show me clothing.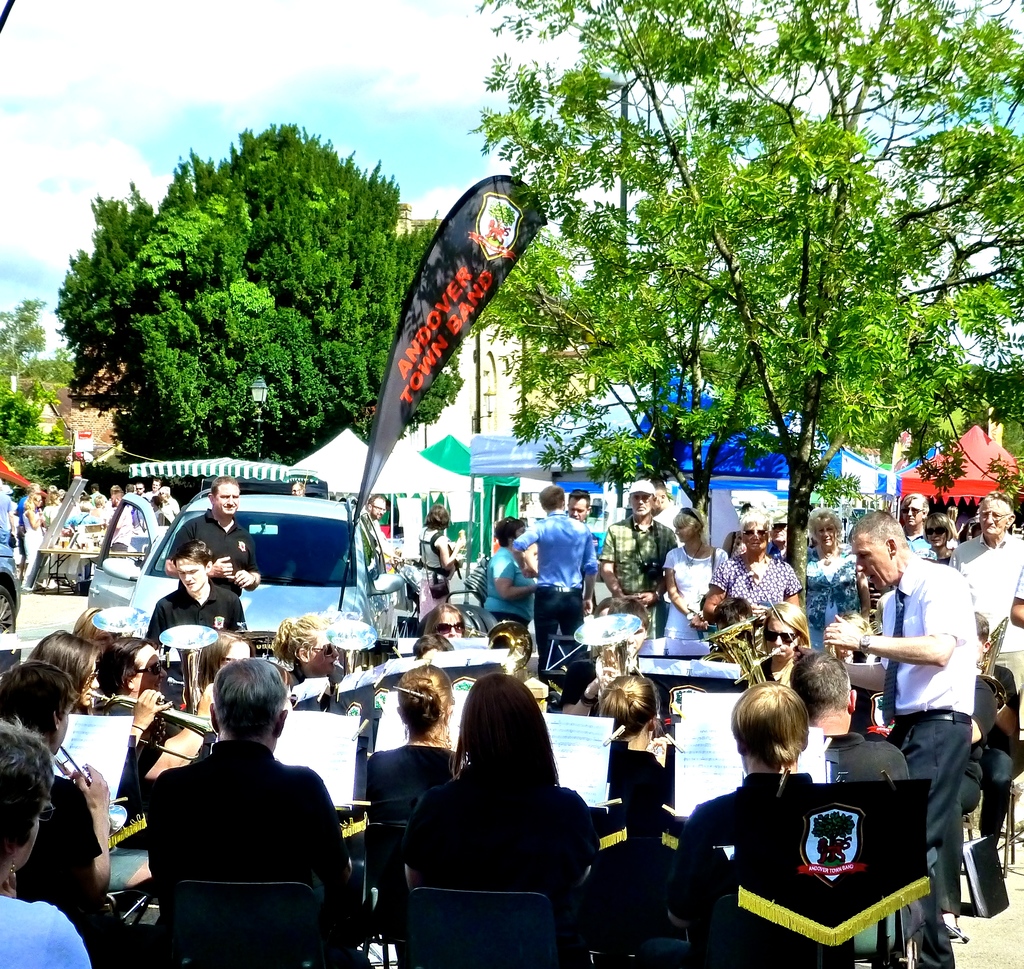
clothing is here: [486, 538, 545, 625].
